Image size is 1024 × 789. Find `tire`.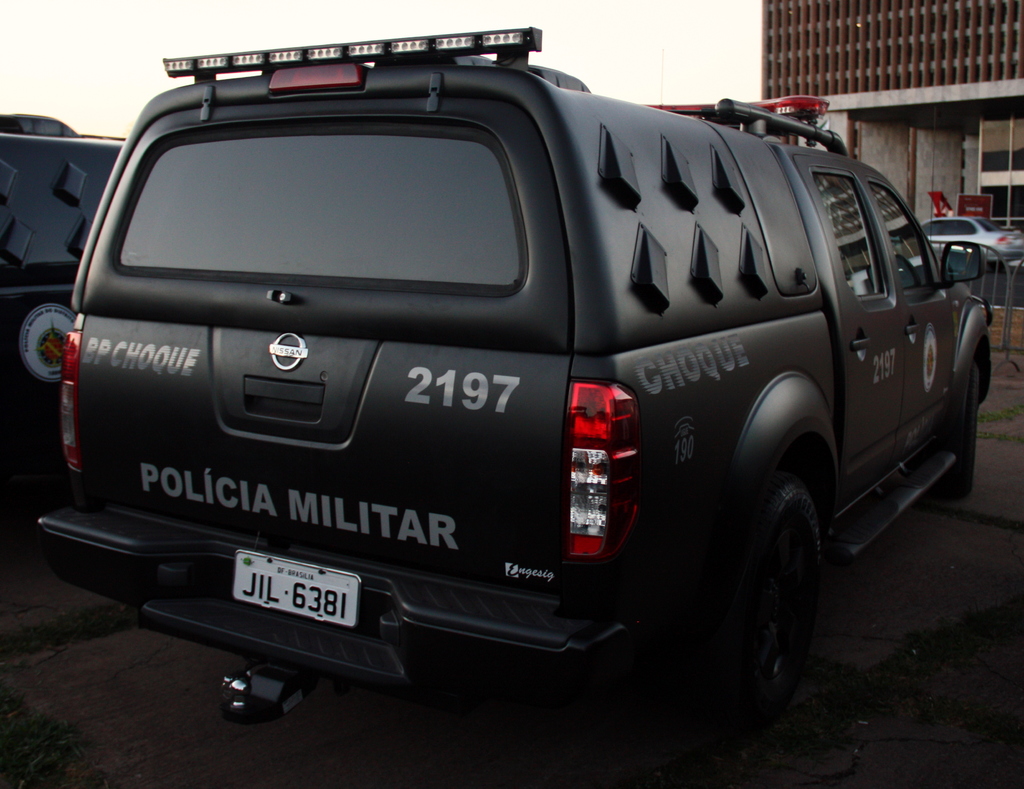
l=691, t=459, r=832, b=735.
